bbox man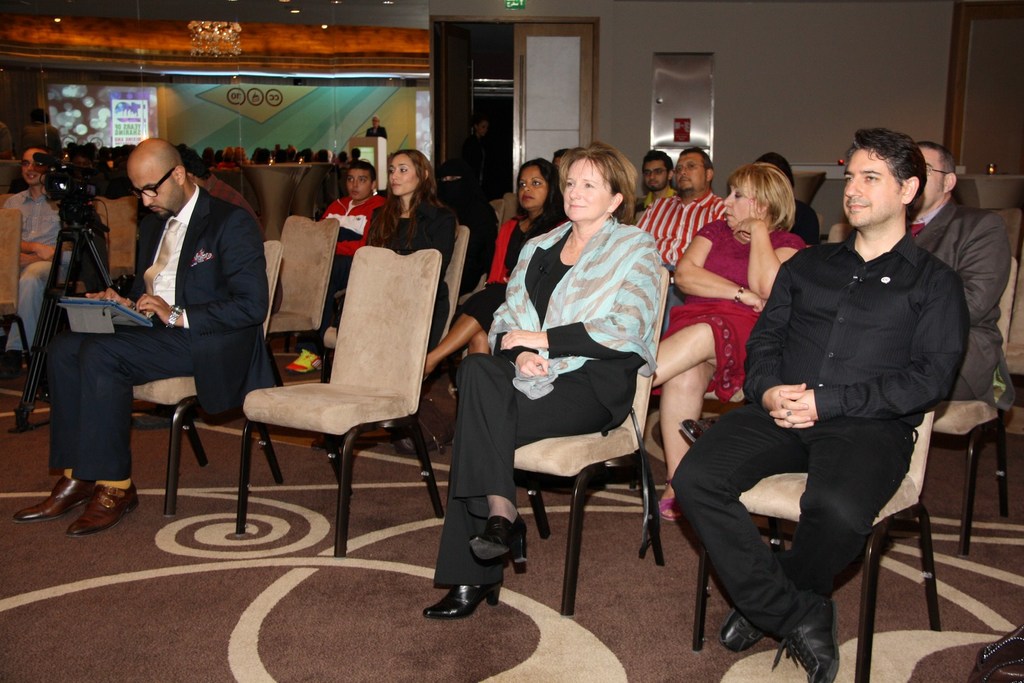
l=5, t=143, r=93, b=388
